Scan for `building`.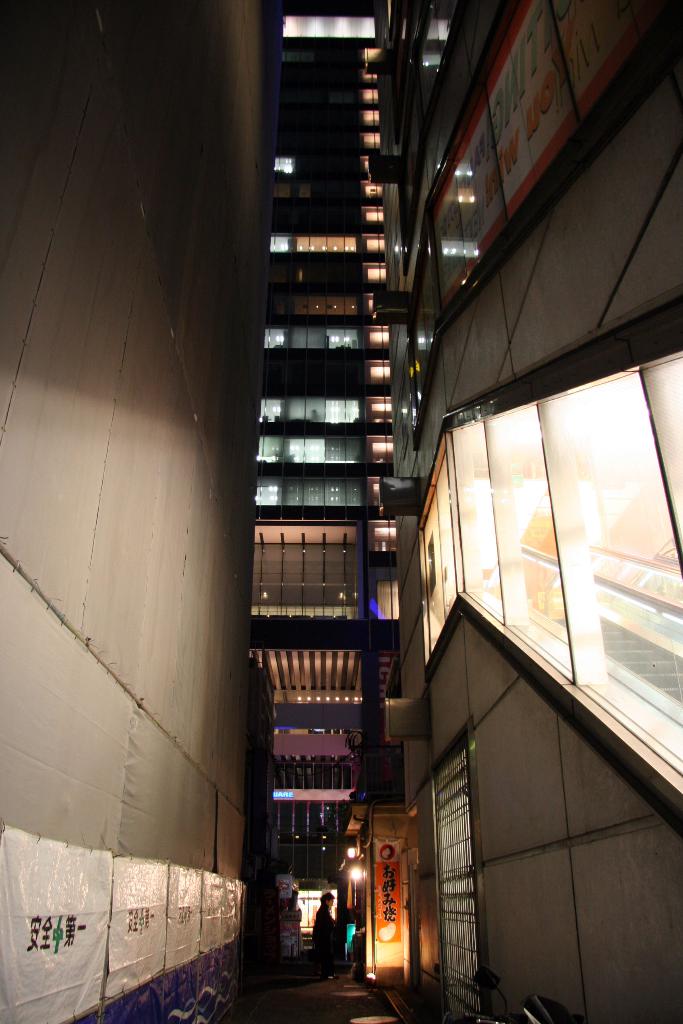
Scan result: (247,0,394,951).
